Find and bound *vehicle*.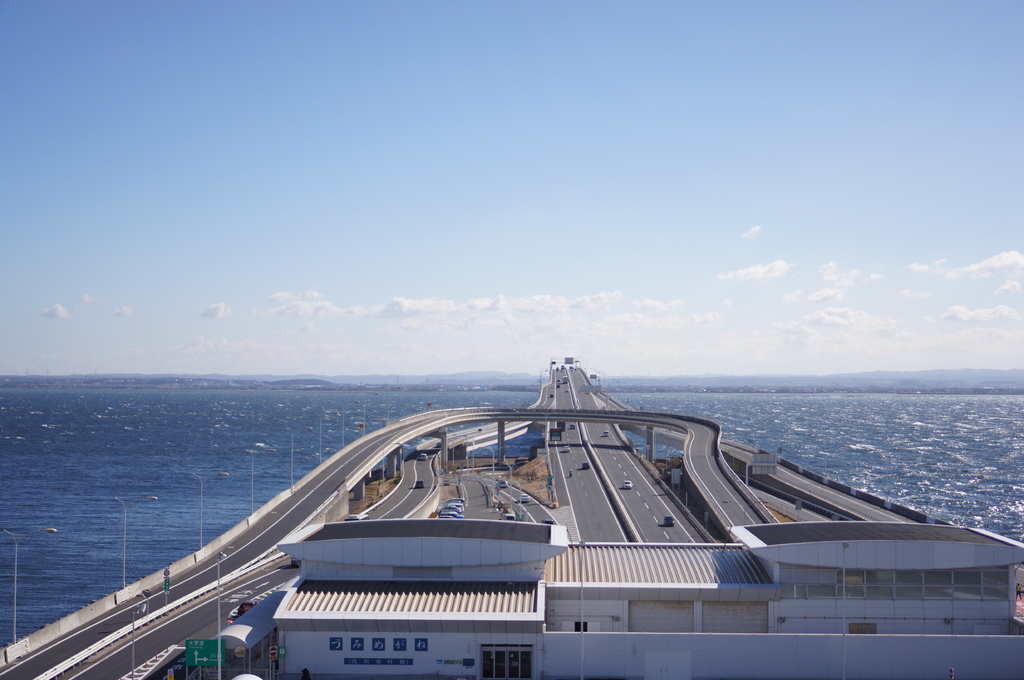
Bound: Rect(416, 452, 427, 463).
